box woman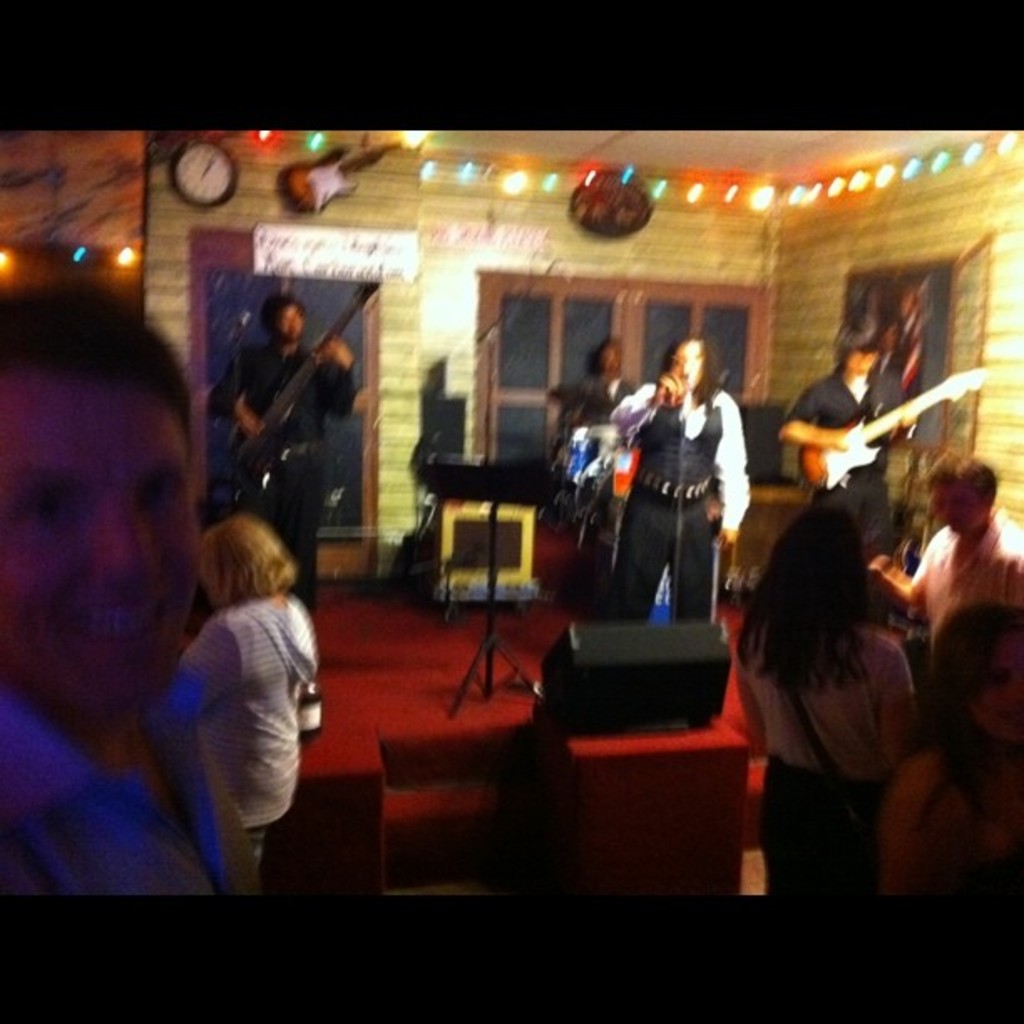
[704, 472, 965, 882]
